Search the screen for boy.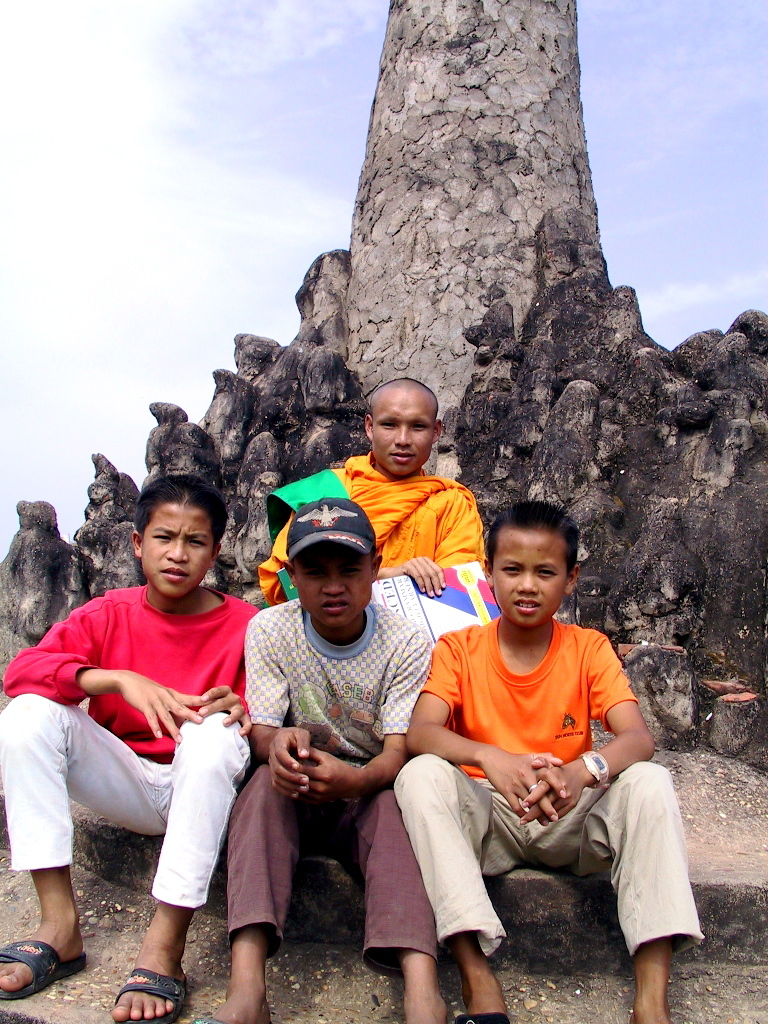
Found at BBox(0, 470, 262, 1021).
